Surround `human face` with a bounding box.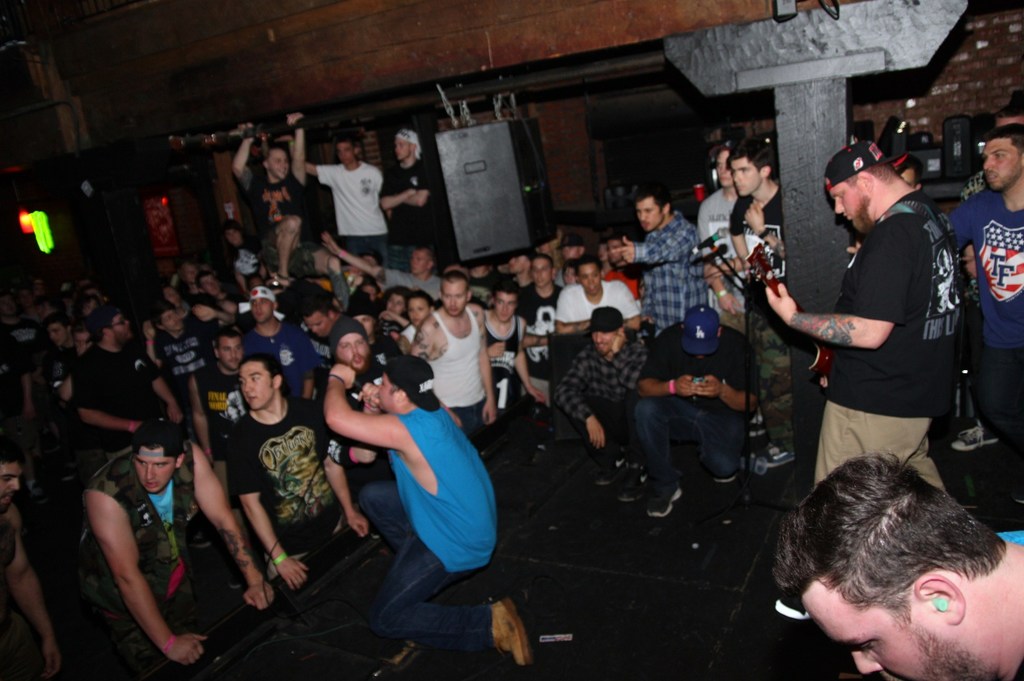
<bbox>500, 292, 518, 324</bbox>.
